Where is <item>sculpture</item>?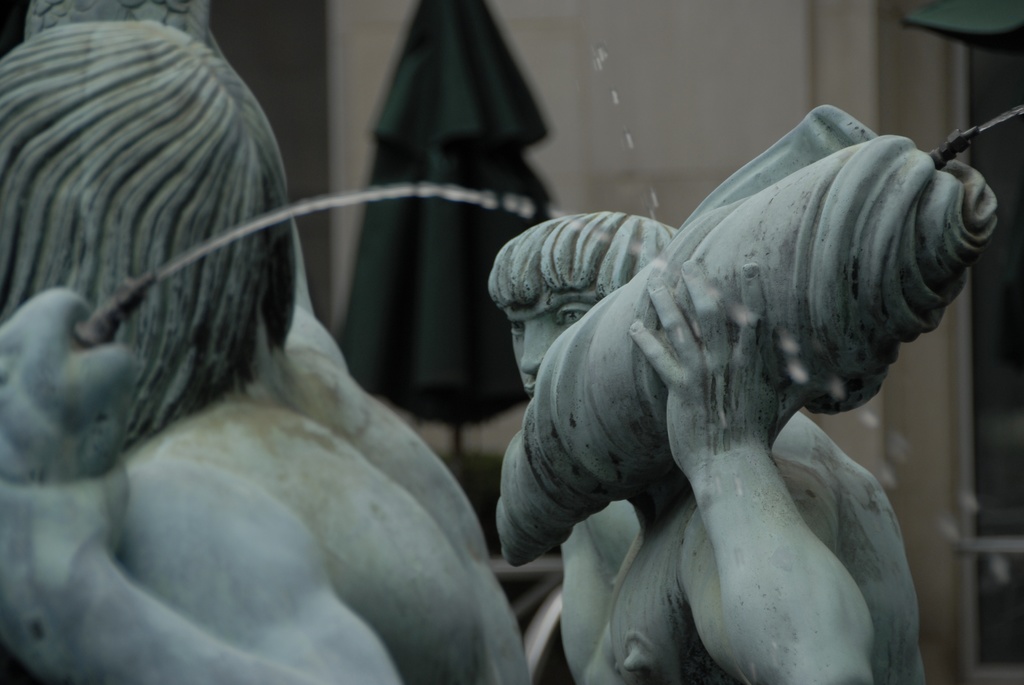
Rect(0, 17, 552, 684).
